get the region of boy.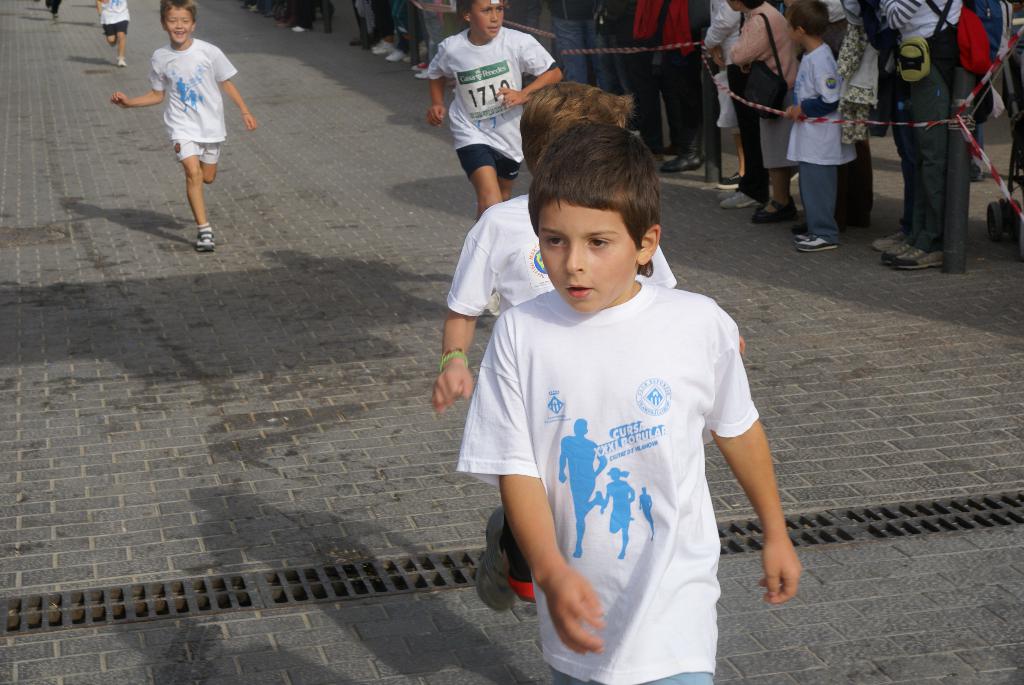
bbox=[432, 82, 744, 613].
